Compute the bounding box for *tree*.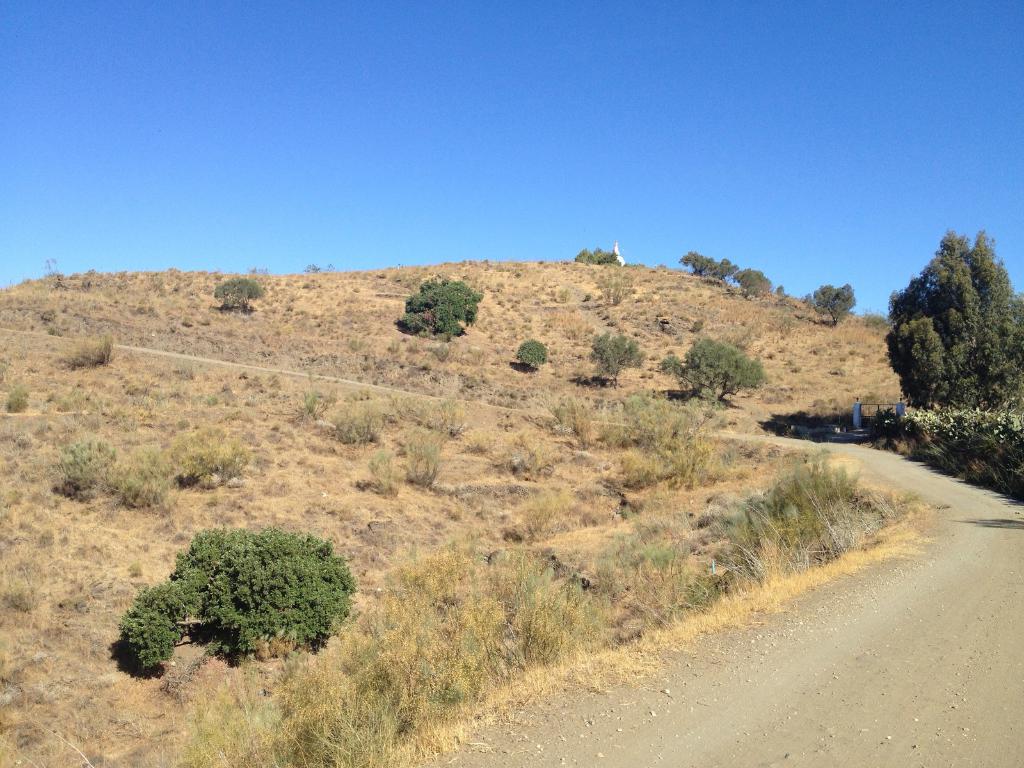
[685, 252, 732, 280].
